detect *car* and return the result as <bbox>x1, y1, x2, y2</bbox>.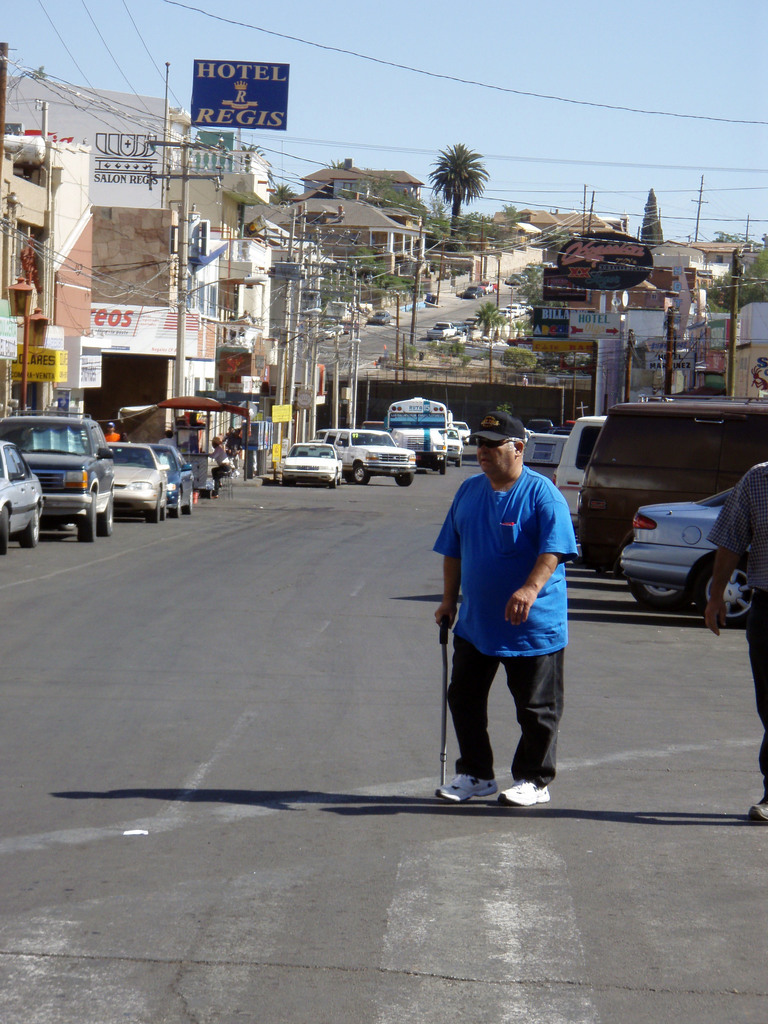
<bbox>280, 442, 348, 482</bbox>.
